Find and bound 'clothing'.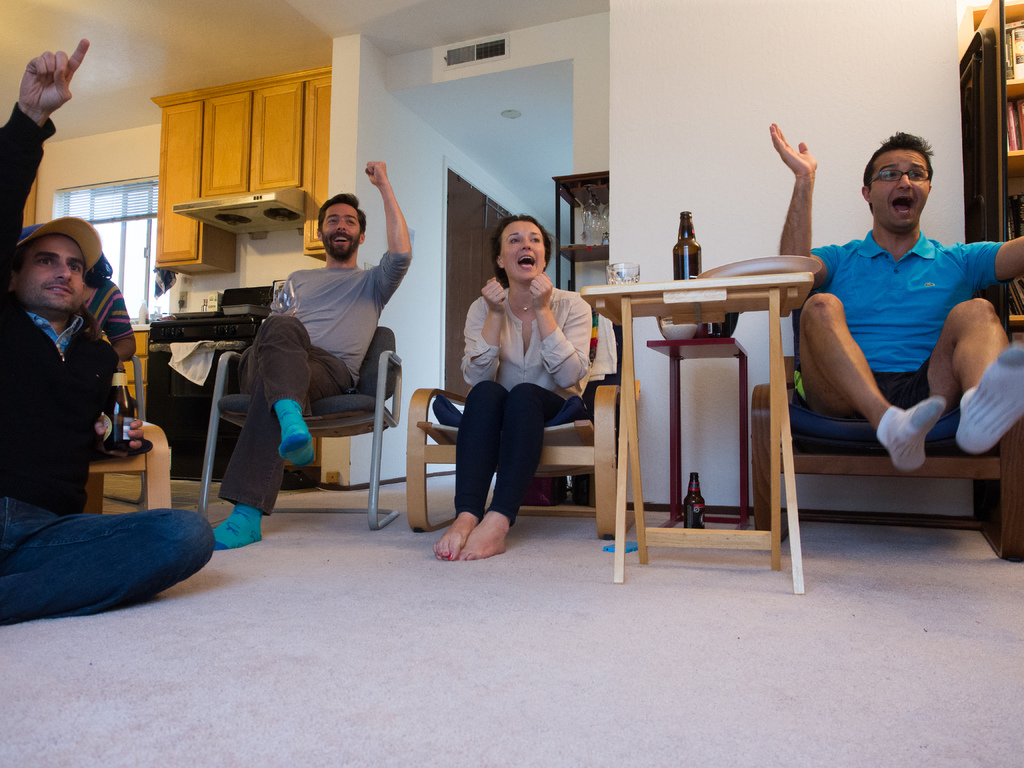
Bound: bbox=(800, 227, 1018, 420).
